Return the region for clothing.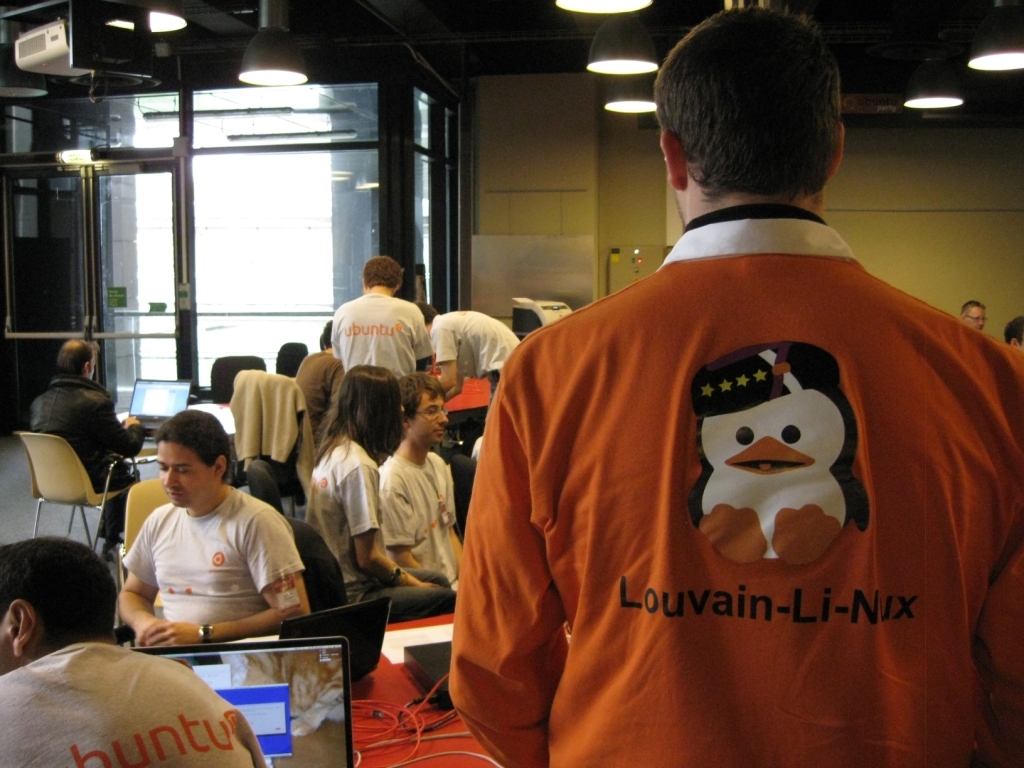
select_region(29, 367, 138, 550).
